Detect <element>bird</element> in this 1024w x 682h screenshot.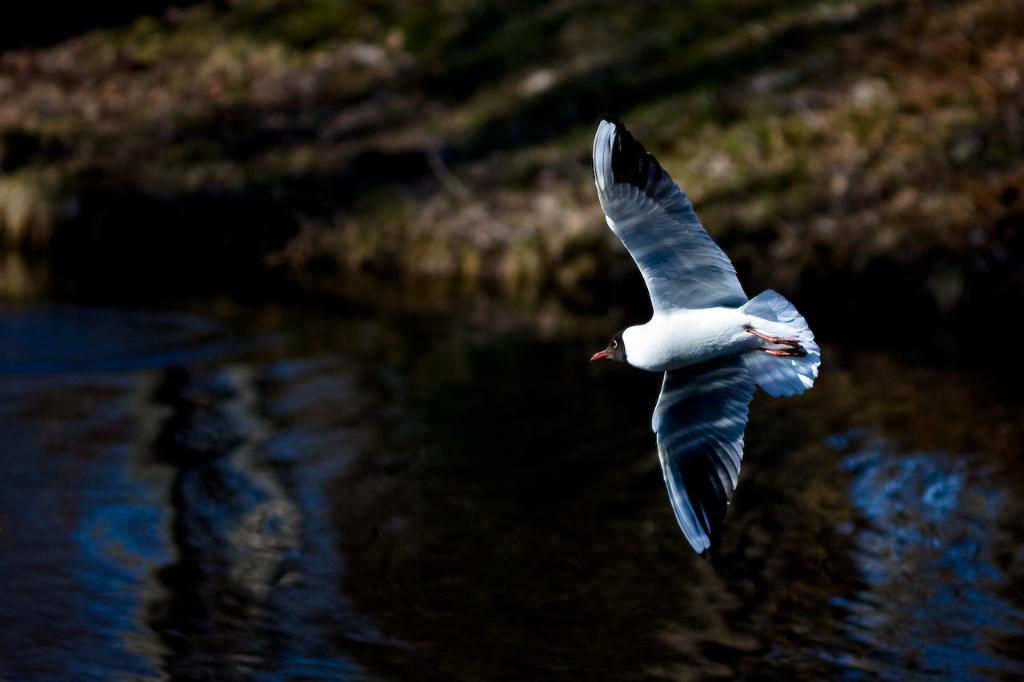
Detection: box=[581, 127, 817, 548].
